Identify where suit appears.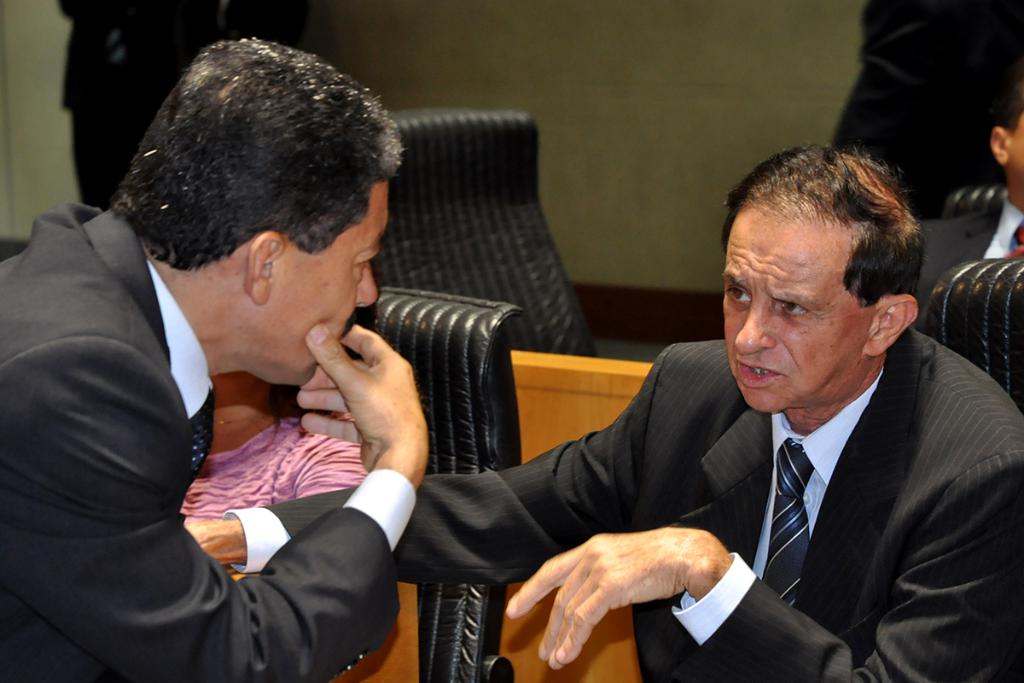
Appears at <region>243, 330, 1023, 682</region>.
